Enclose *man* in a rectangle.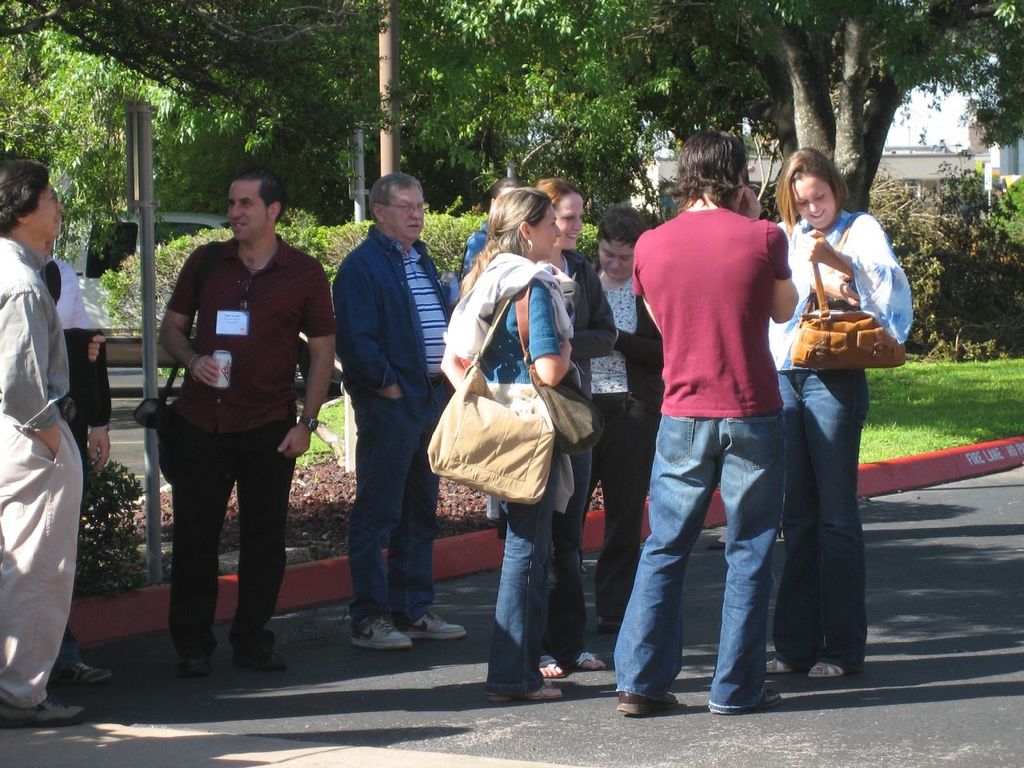
(left=610, top=128, right=798, bottom=710).
